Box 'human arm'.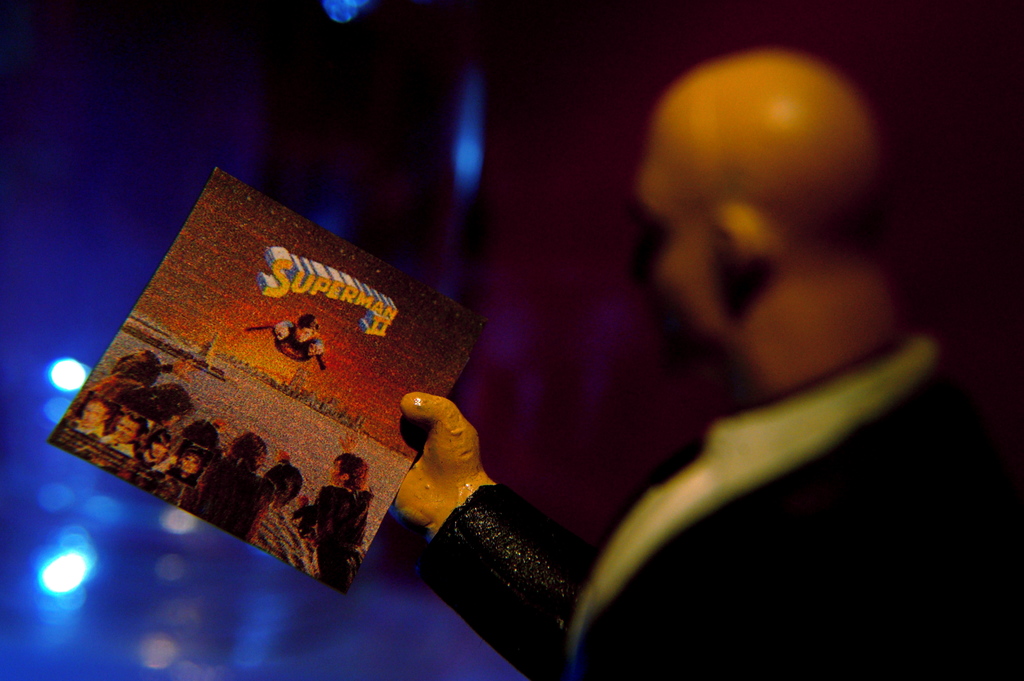
387 396 598 679.
